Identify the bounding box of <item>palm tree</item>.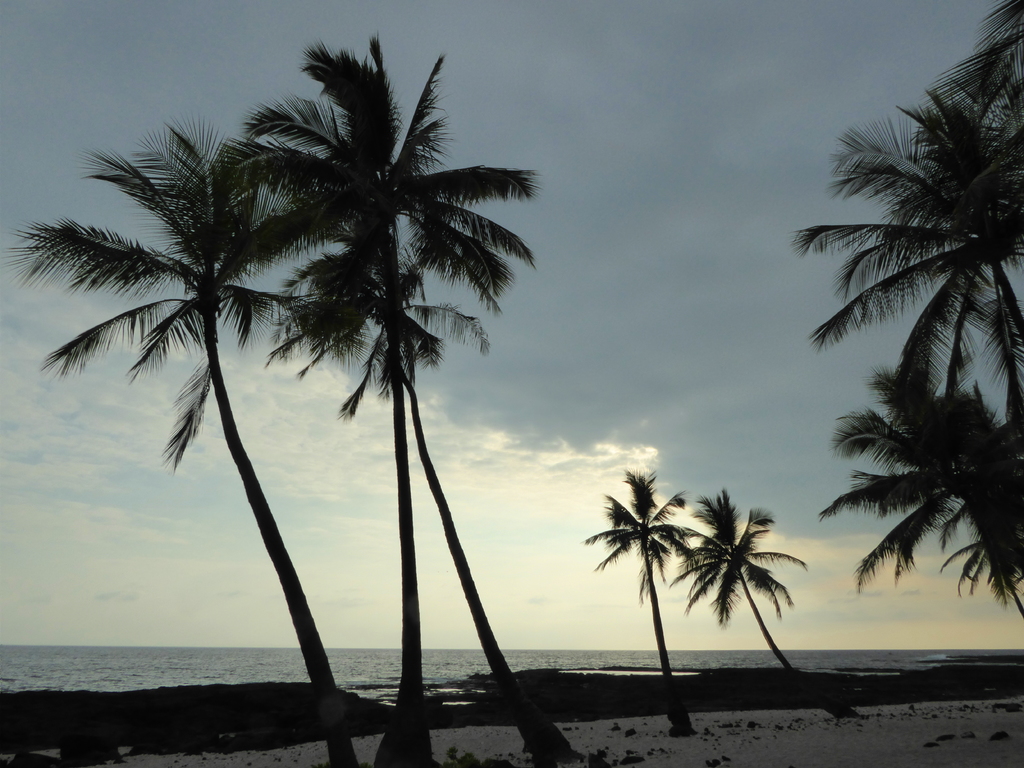
<box>913,52,1019,326</box>.
